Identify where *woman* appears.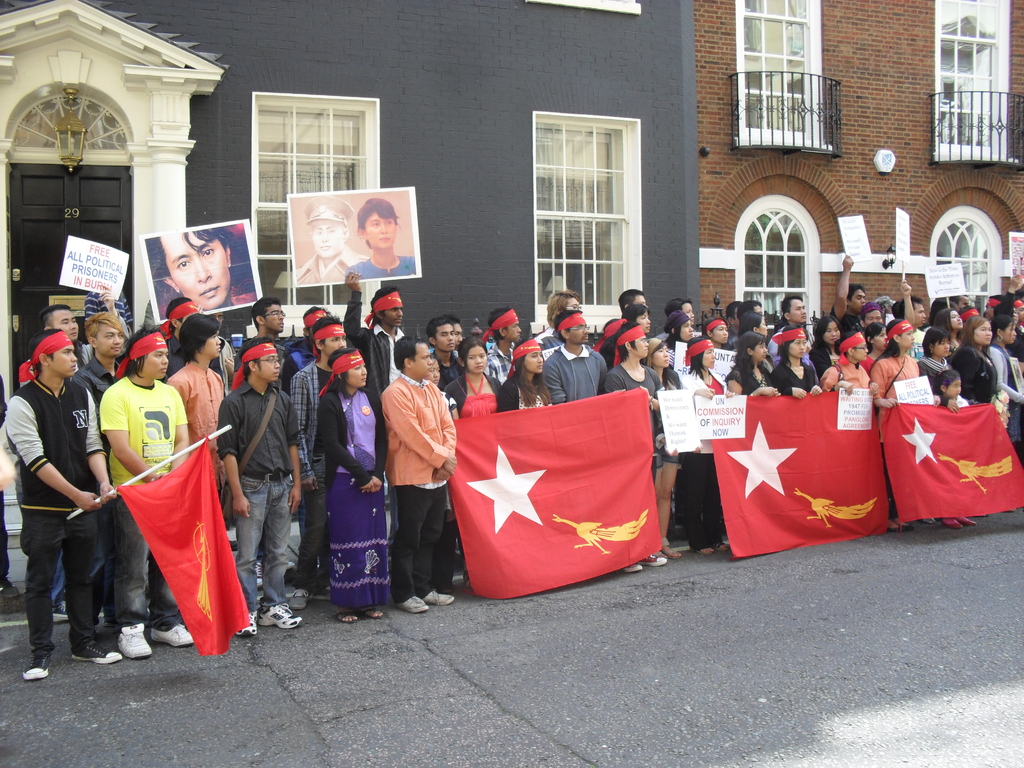
Appears at (left=986, top=310, right=1023, bottom=445).
